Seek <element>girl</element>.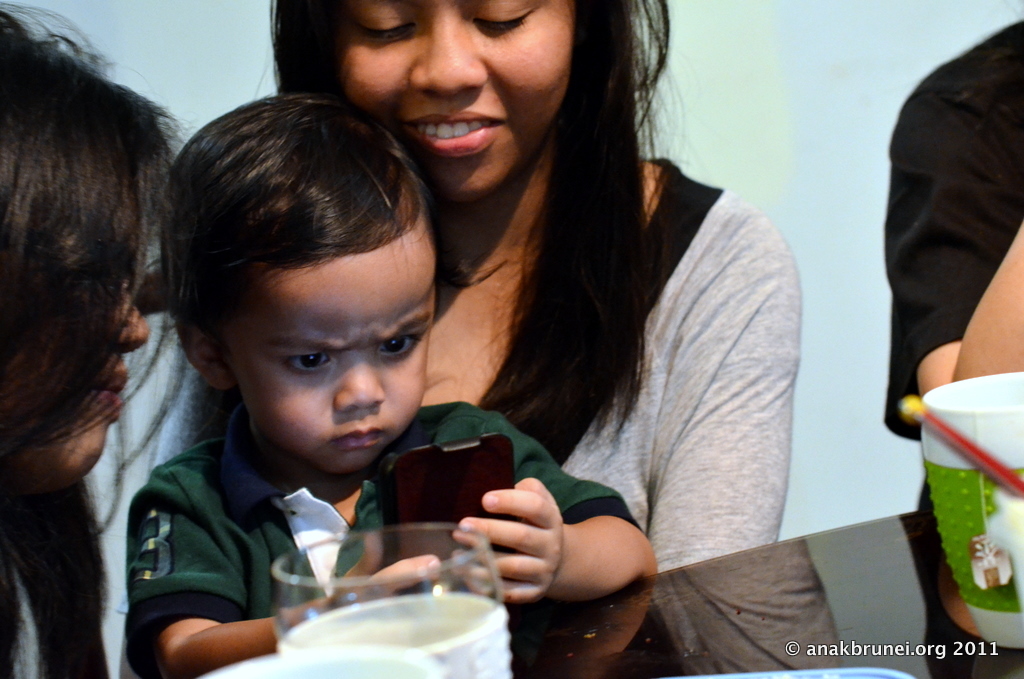
<region>122, 0, 788, 678</region>.
